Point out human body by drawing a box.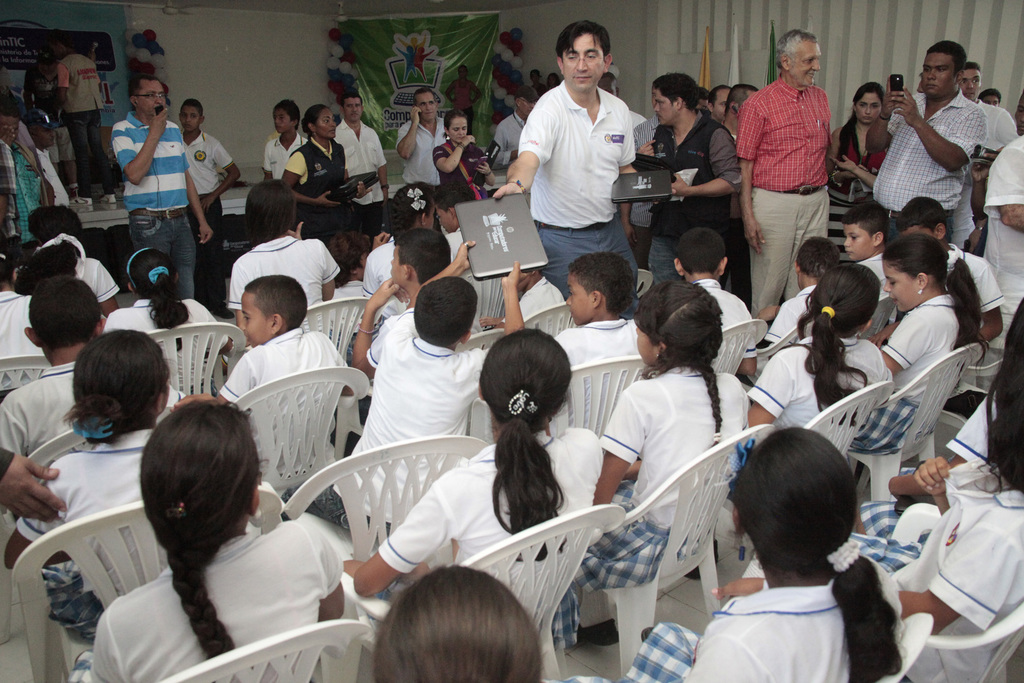
{"x1": 845, "y1": 194, "x2": 892, "y2": 304}.
